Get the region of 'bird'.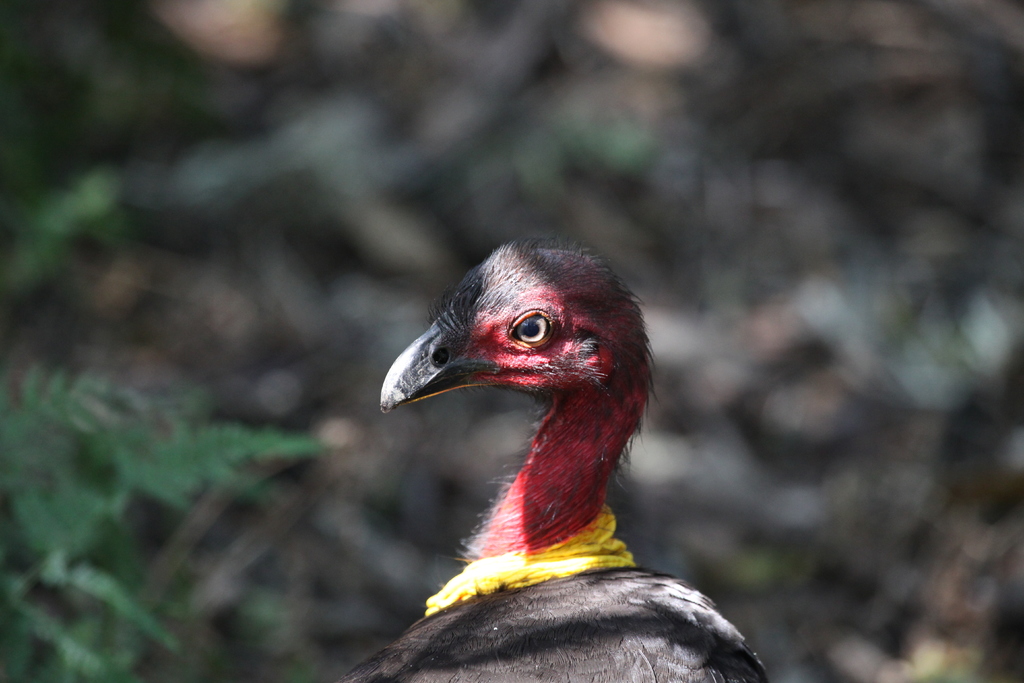
region(369, 238, 744, 650).
